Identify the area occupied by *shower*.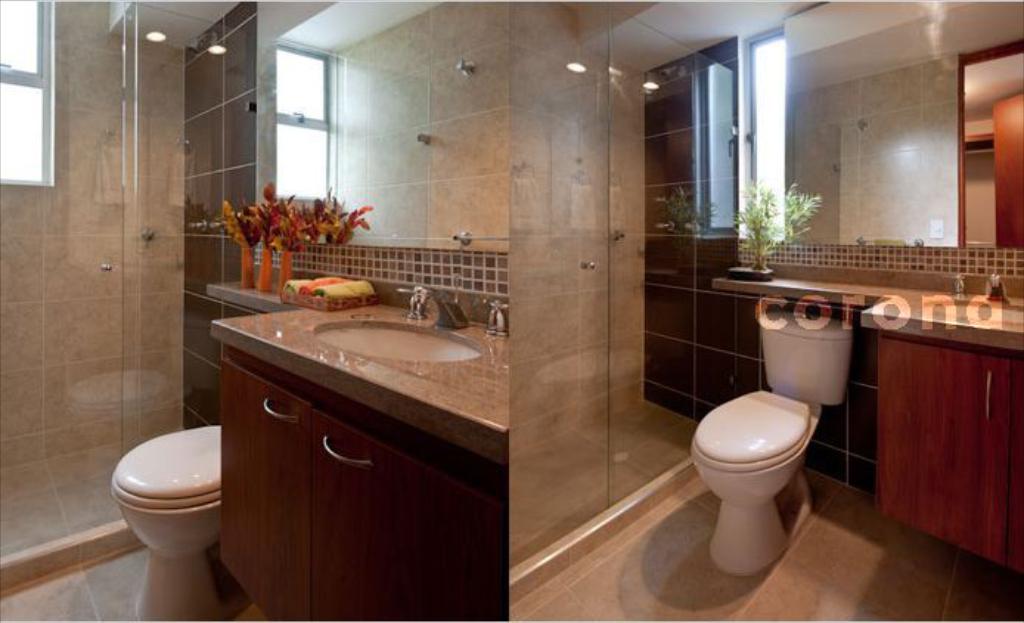
Area: <region>184, 30, 218, 52</region>.
